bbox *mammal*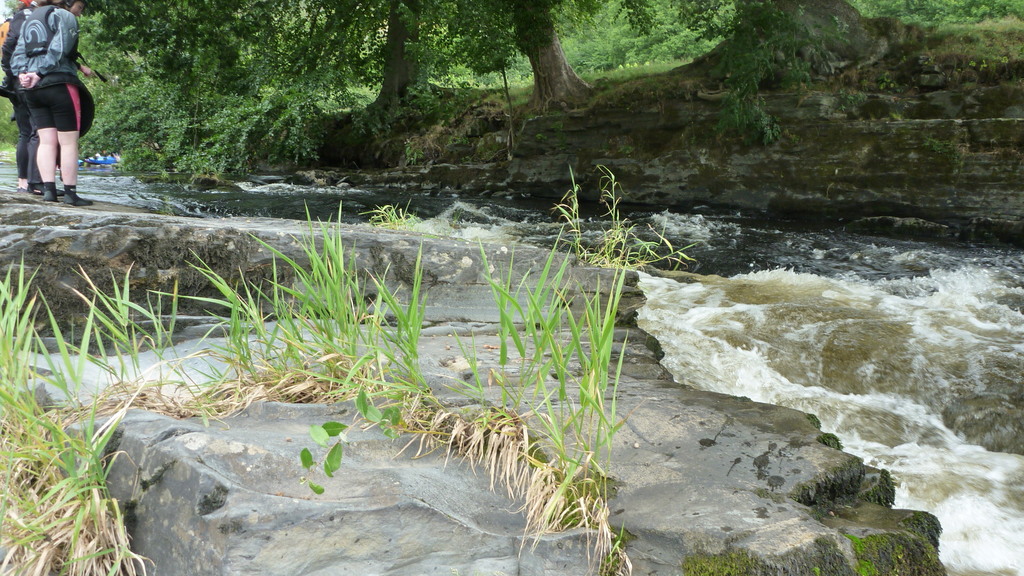
{"x1": 3, "y1": 0, "x2": 63, "y2": 191}
